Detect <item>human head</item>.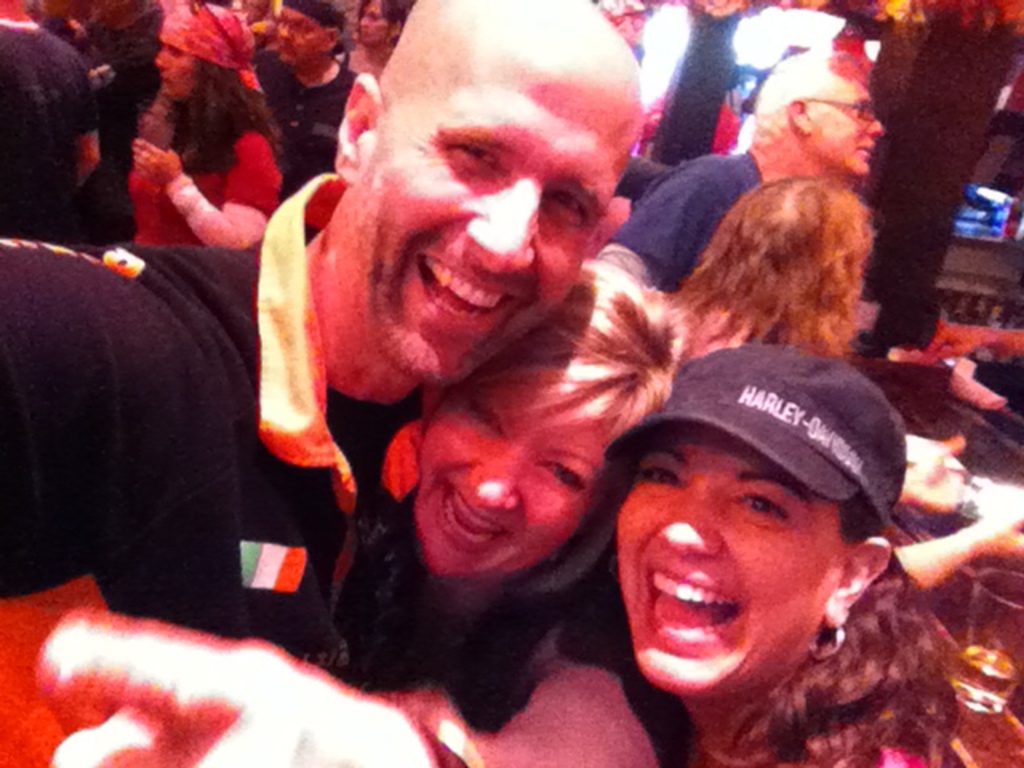
Detected at (149,0,256,99).
